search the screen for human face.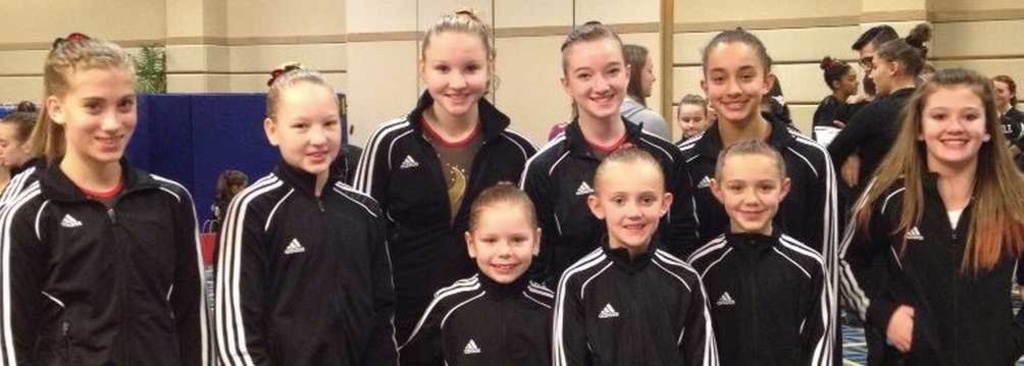
Found at detection(858, 42, 880, 75).
